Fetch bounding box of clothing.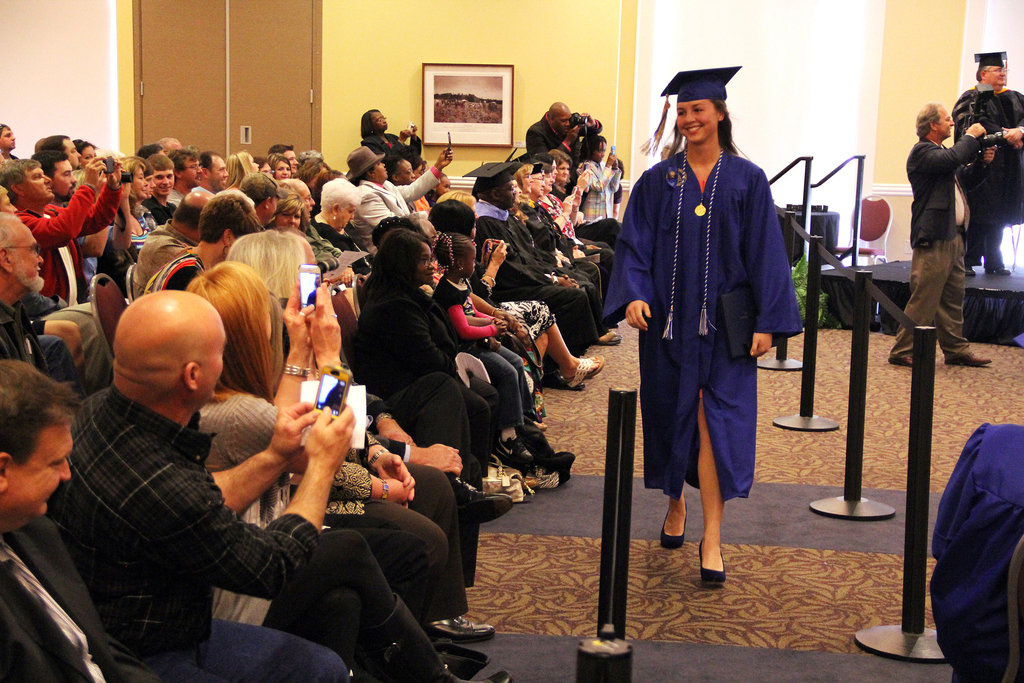
Bbox: locate(37, 388, 359, 682).
